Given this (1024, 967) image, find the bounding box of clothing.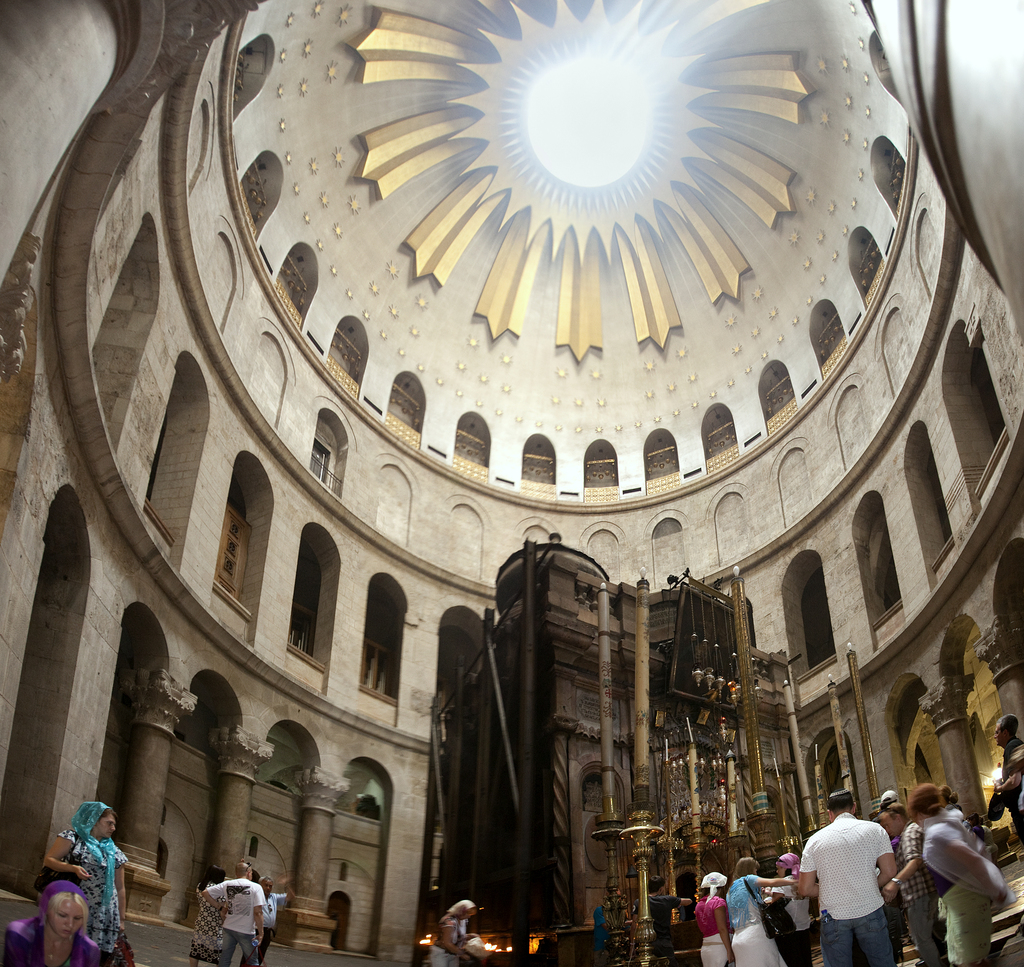
{"left": 58, "top": 799, "right": 129, "bottom": 966}.
